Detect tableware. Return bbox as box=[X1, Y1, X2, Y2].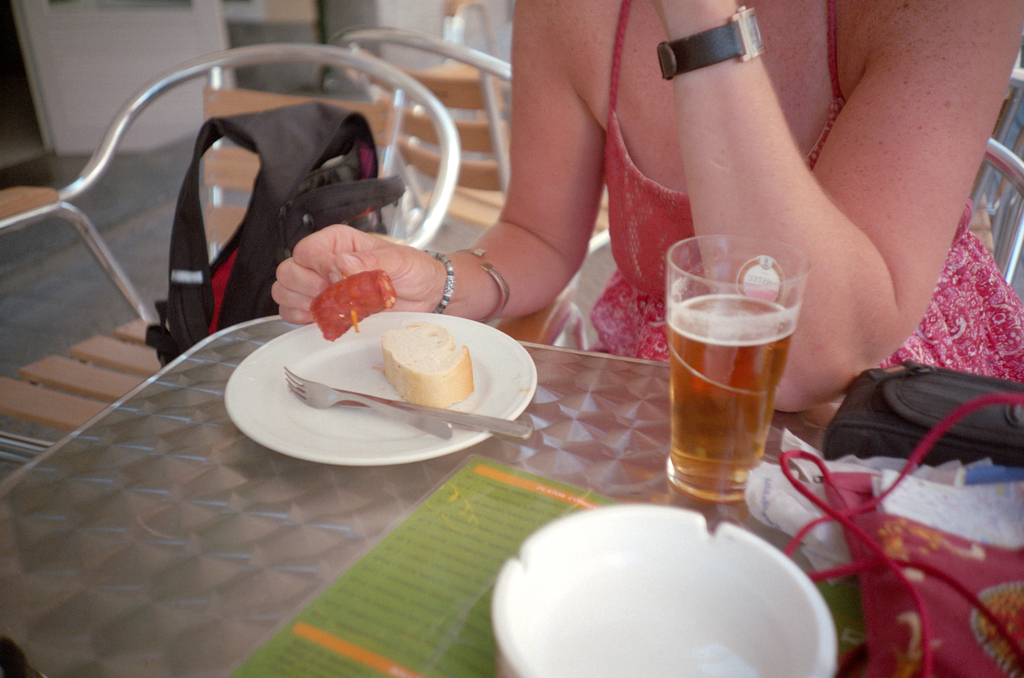
box=[498, 500, 839, 670].
